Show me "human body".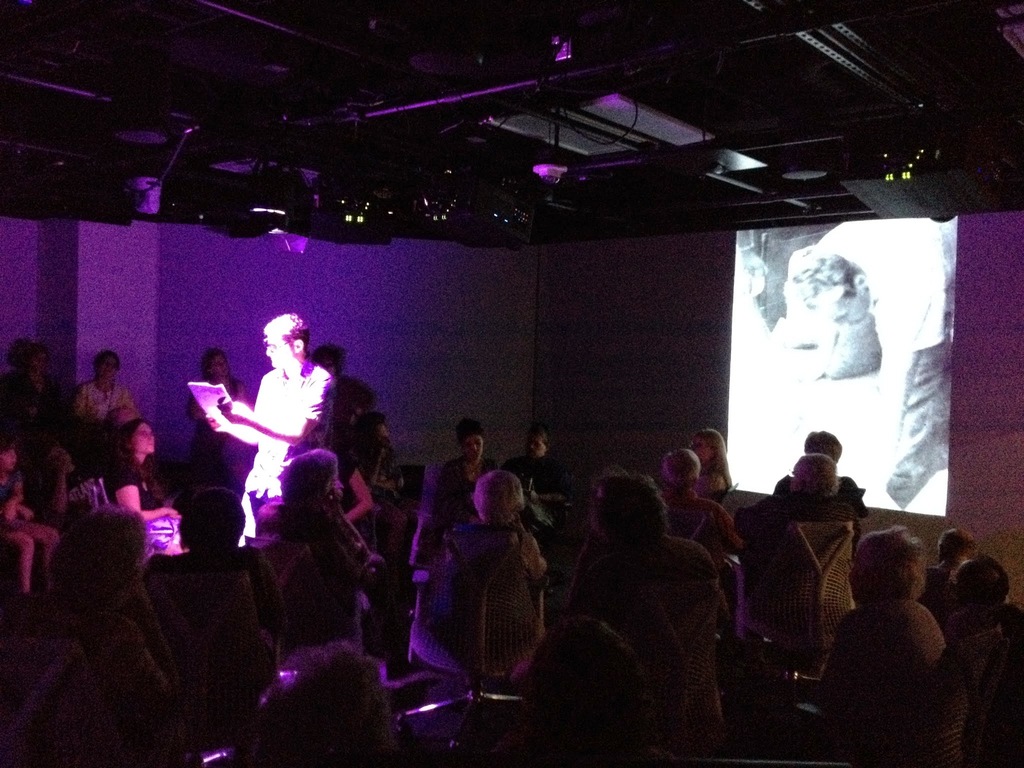
"human body" is here: left=691, top=430, right=732, bottom=491.
